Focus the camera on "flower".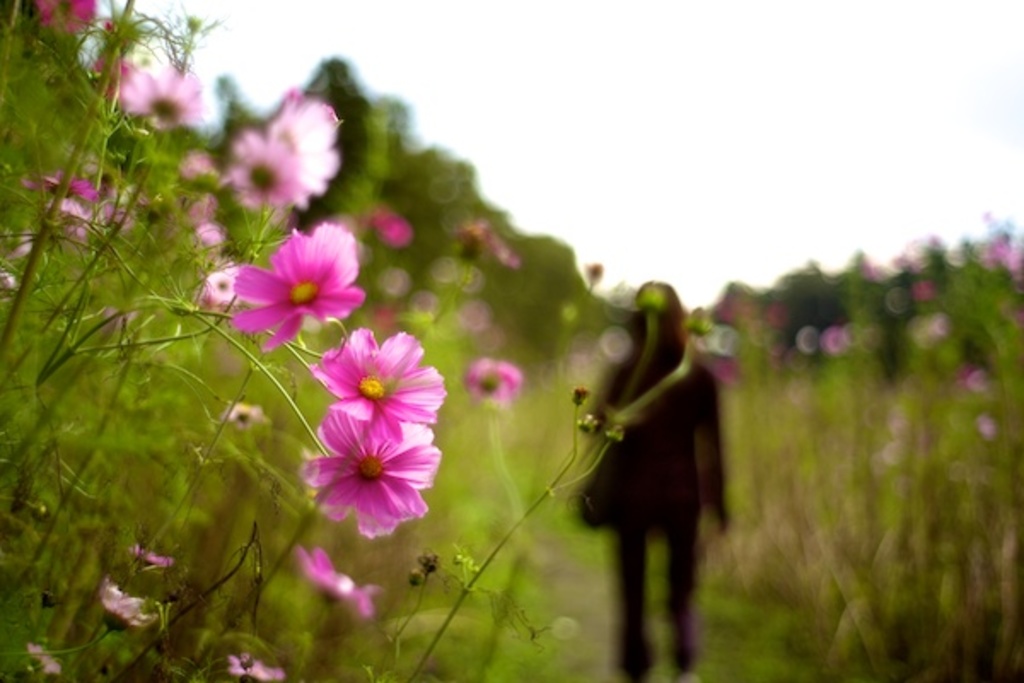
Focus region: (229, 651, 280, 680).
